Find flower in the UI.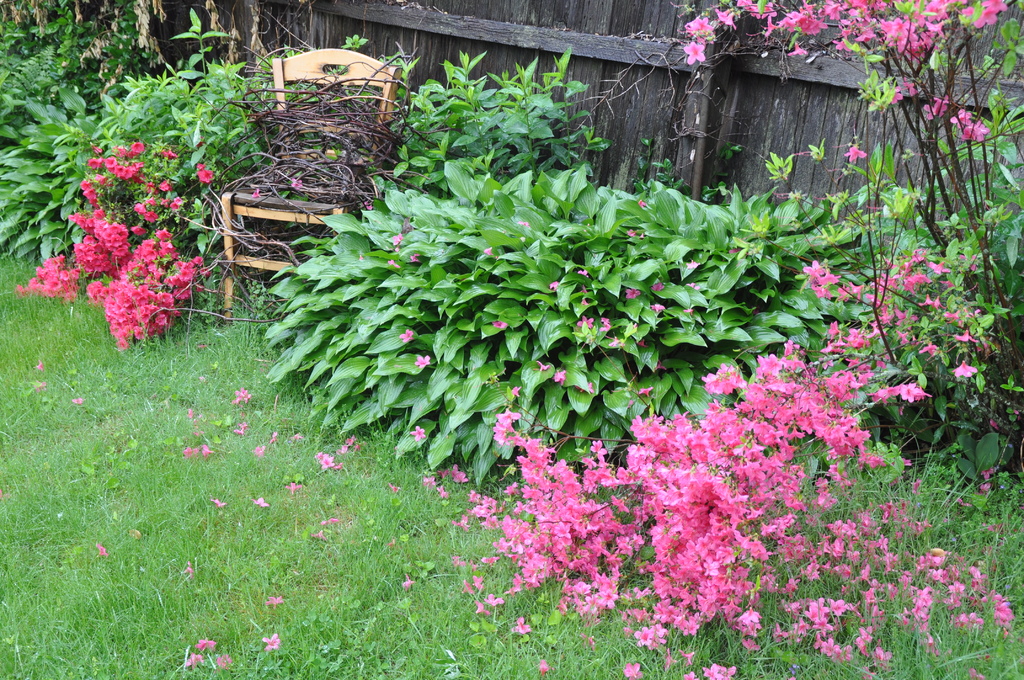
UI element at (575,269,586,276).
